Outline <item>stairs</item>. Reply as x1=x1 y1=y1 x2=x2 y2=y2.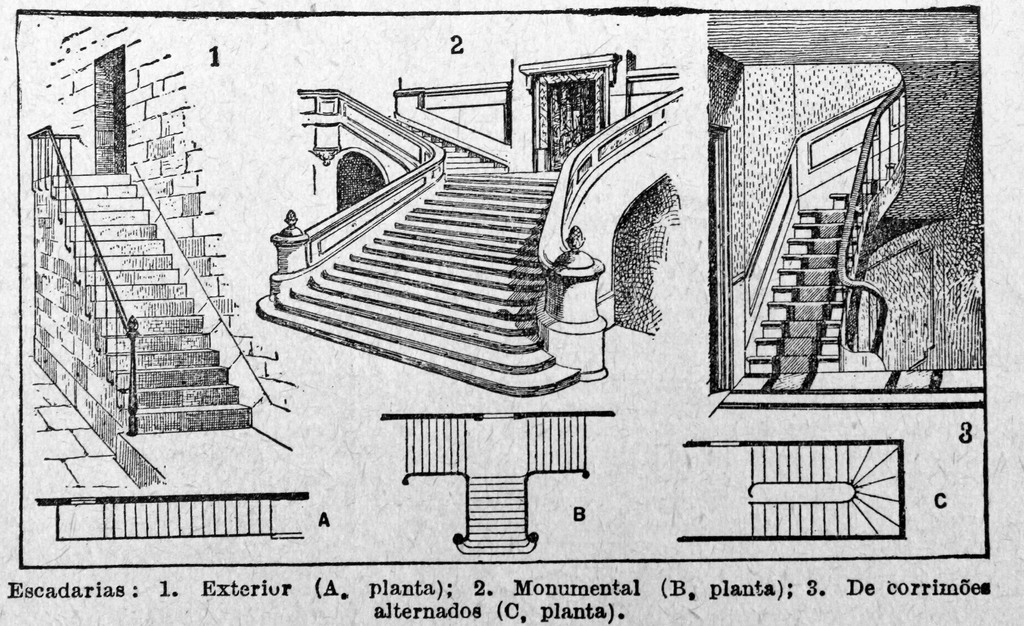
x1=252 y1=87 x2=678 y2=403.
